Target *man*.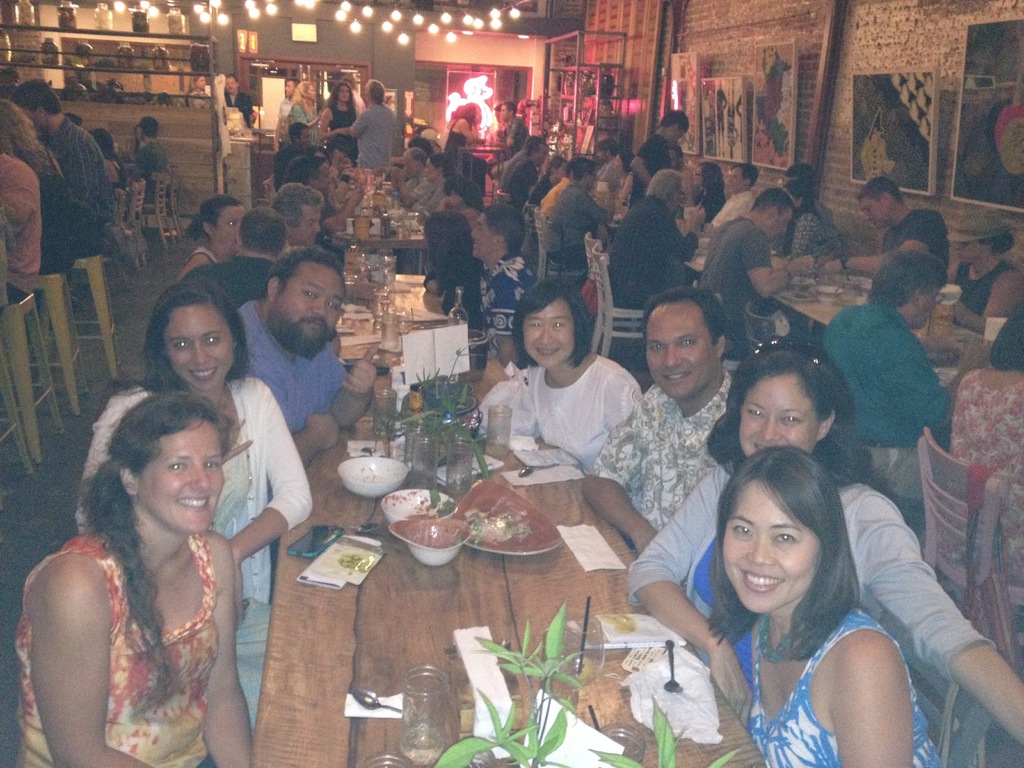
Target region: (541,155,604,271).
